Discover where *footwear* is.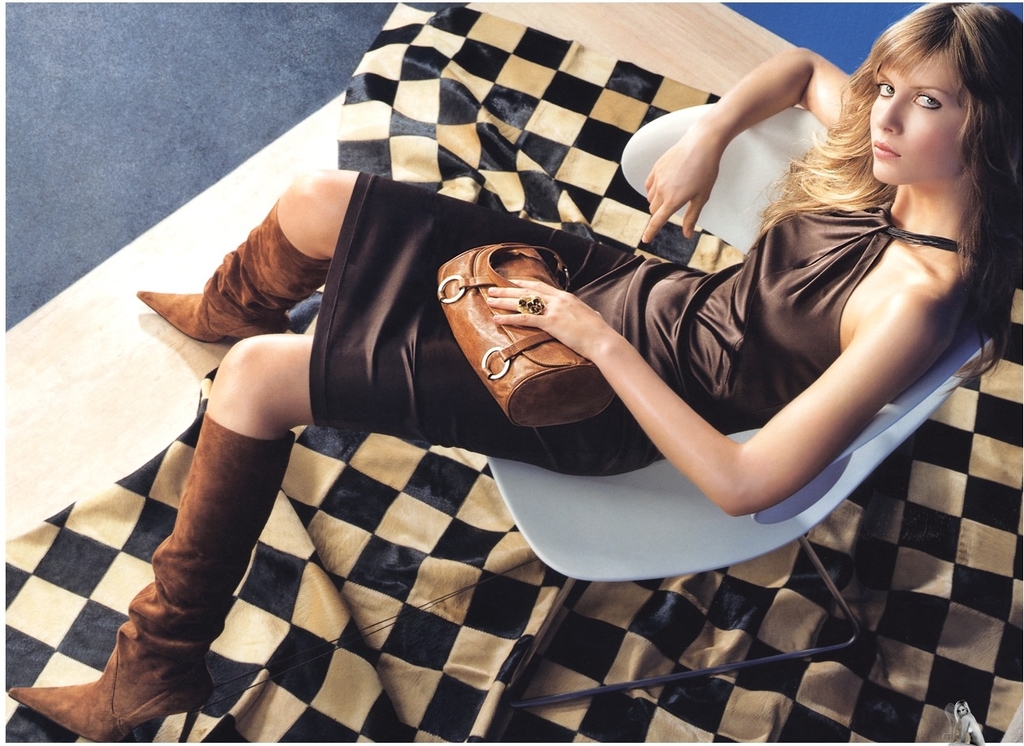
Discovered at [4,410,295,745].
